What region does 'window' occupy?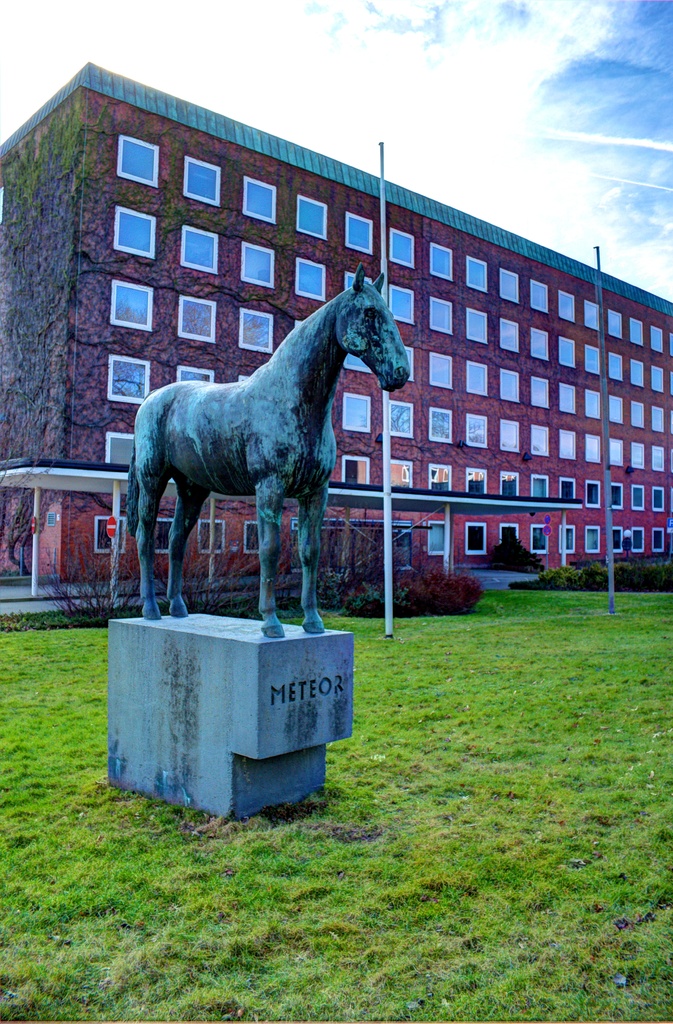
<region>466, 306, 491, 339</region>.
